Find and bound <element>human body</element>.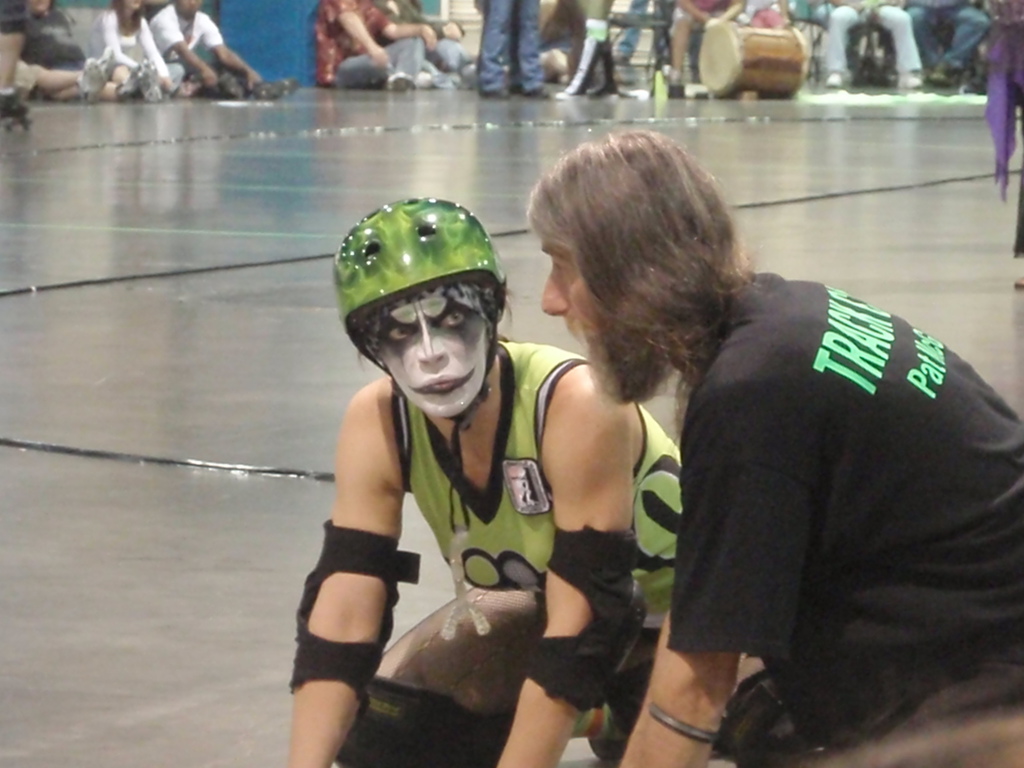
Bound: <bbox>285, 335, 684, 767</bbox>.
